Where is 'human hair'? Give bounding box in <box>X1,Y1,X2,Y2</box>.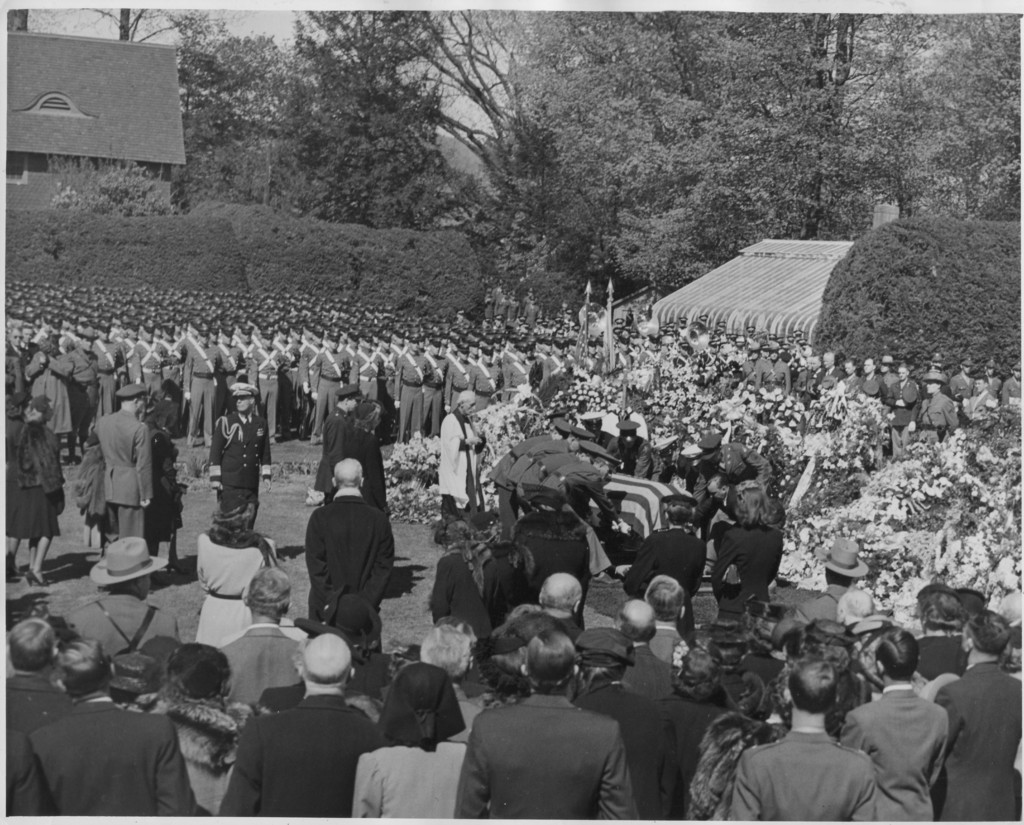
<box>645,573,685,622</box>.
